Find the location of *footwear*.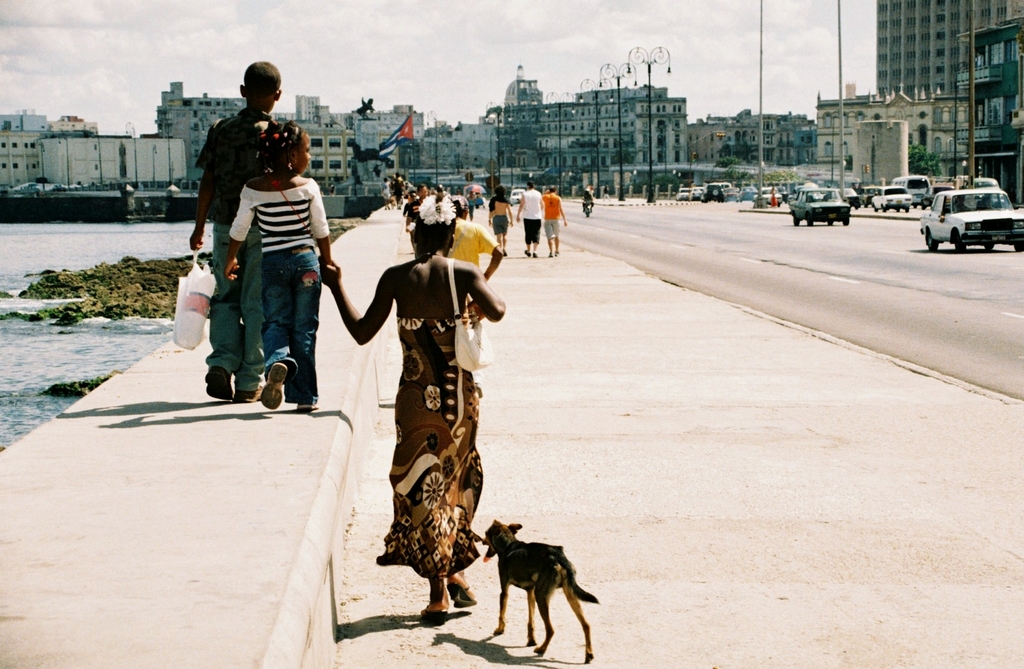
Location: 544 252 554 256.
